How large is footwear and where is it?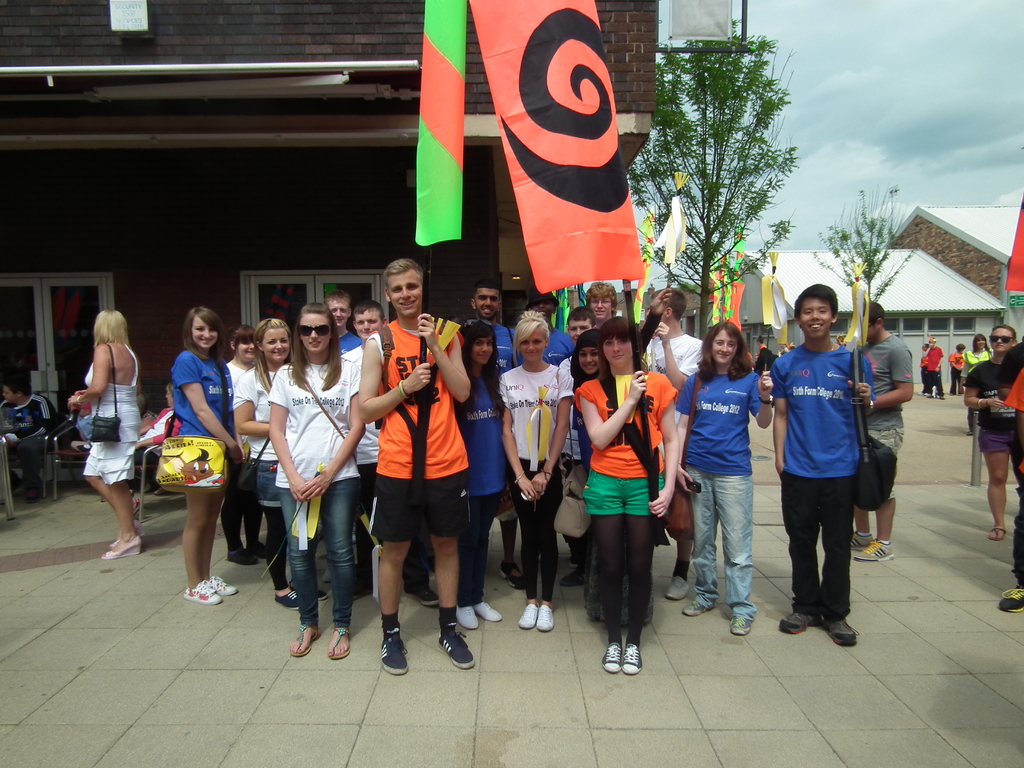
Bounding box: [x1=668, y1=570, x2=687, y2=601].
